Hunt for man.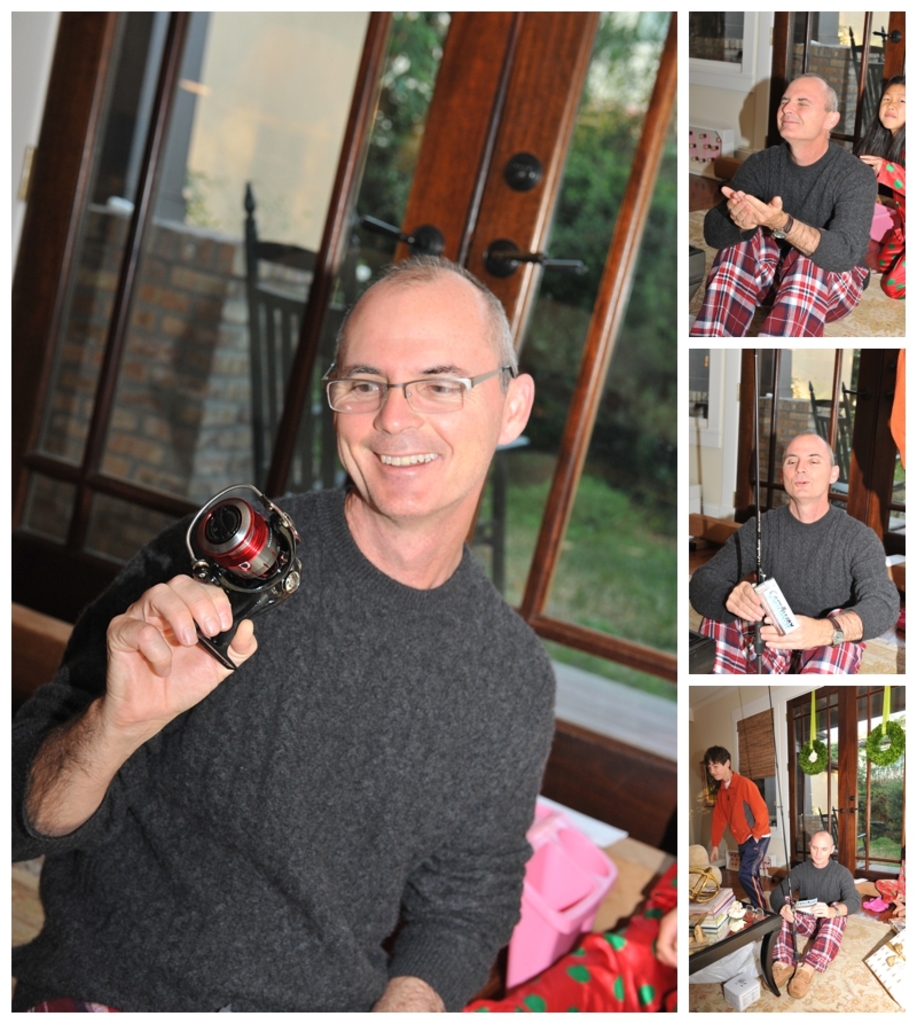
Hunted down at <box>690,432,901,674</box>.
